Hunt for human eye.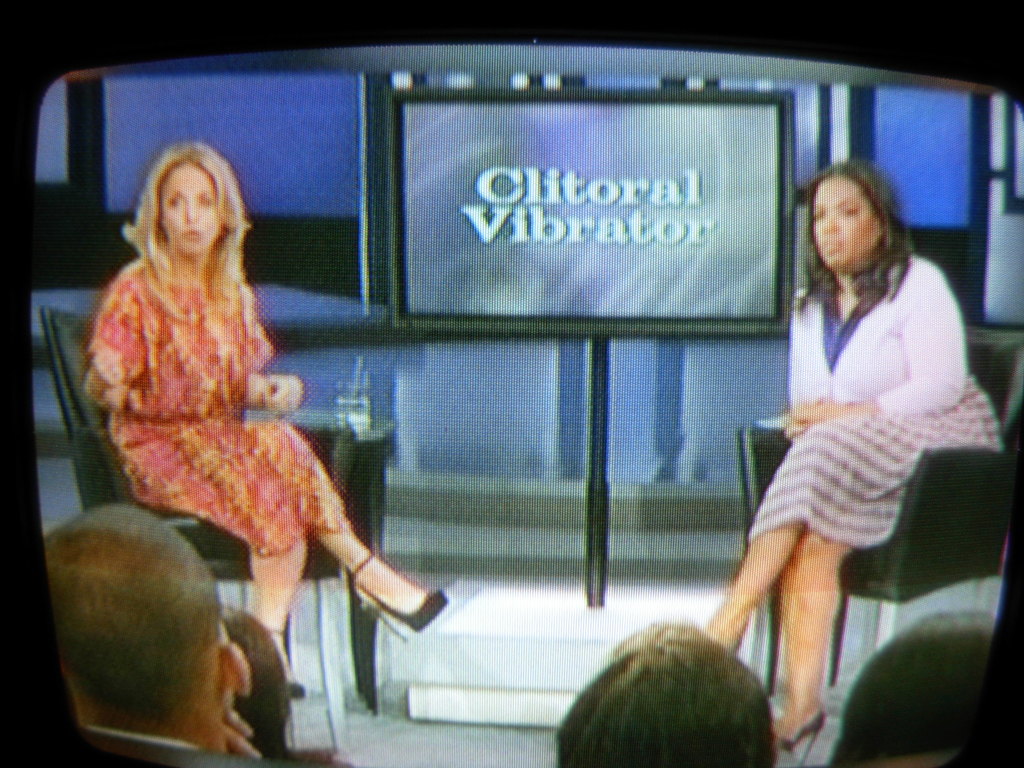
Hunted down at 164/192/183/213.
